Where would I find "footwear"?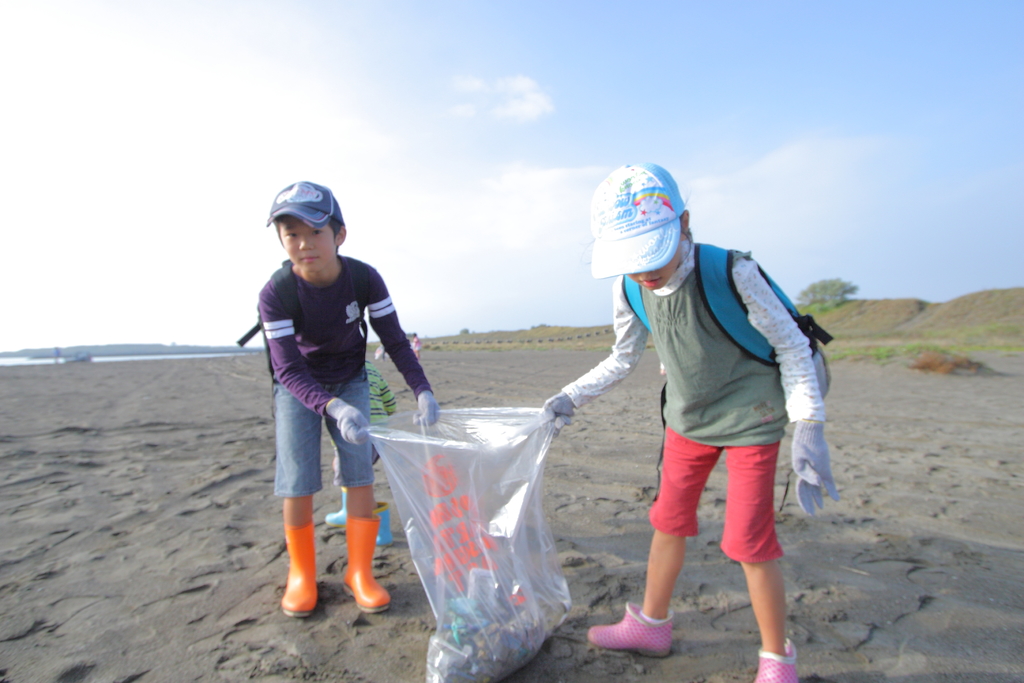
At locate(278, 523, 322, 621).
